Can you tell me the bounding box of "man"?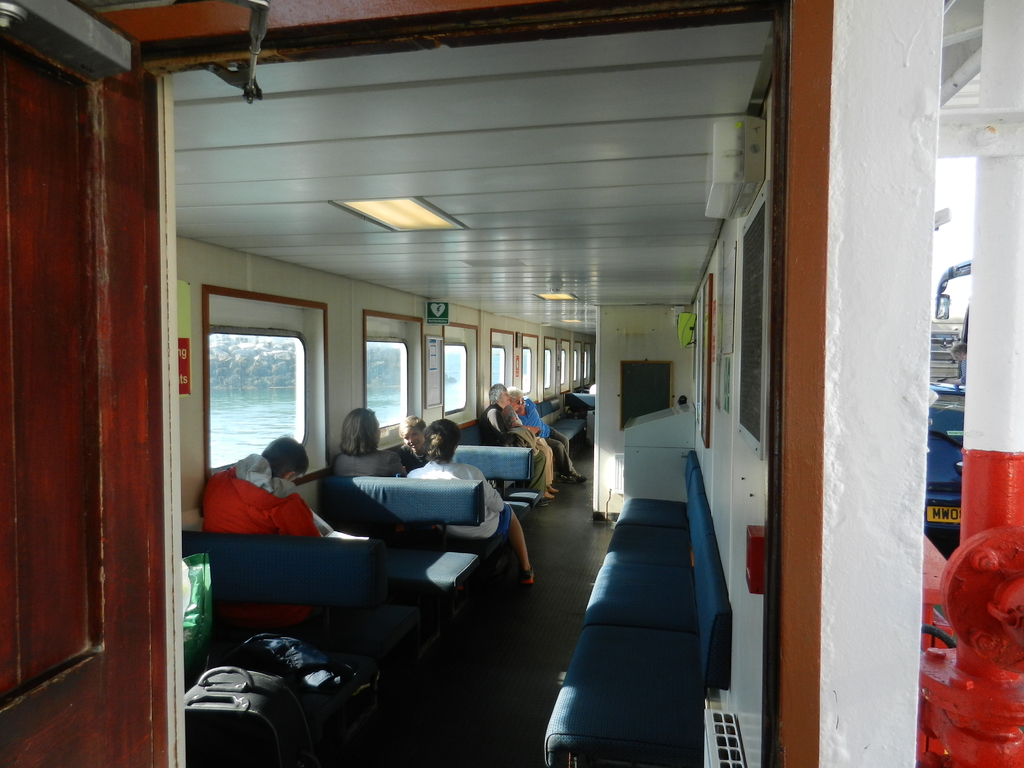
<box>211,444,319,566</box>.
